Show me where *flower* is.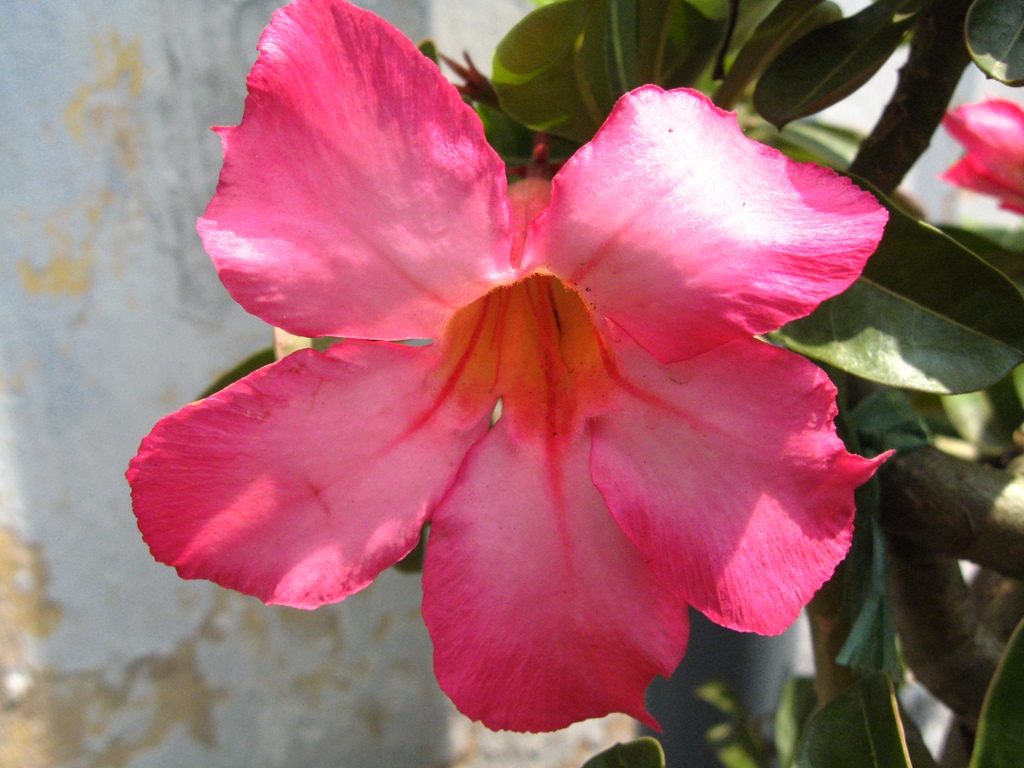
*flower* is at 931:89:1023:218.
